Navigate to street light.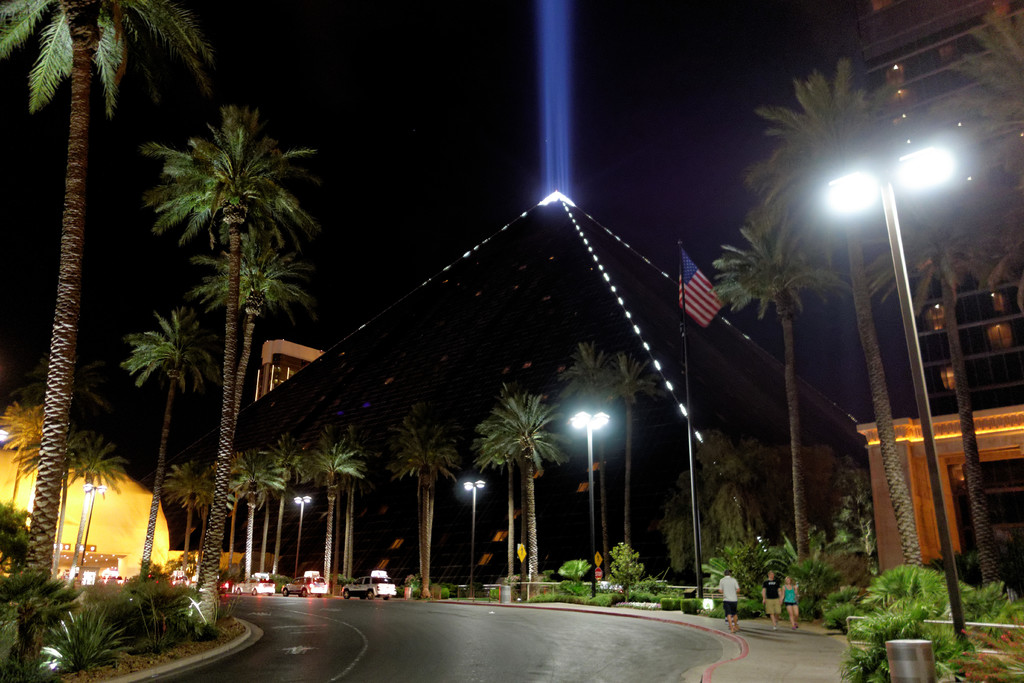
Navigation target: left=75, top=486, right=109, bottom=573.
